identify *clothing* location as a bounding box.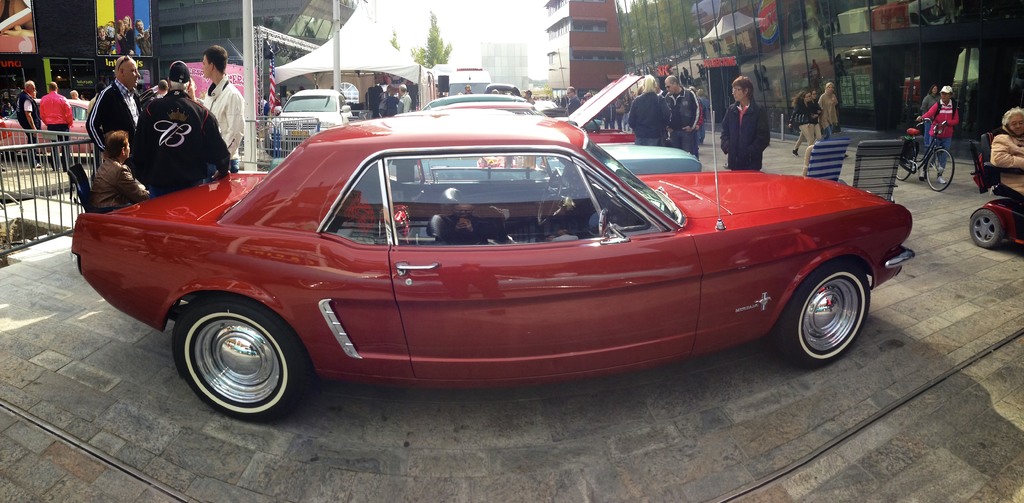
(659,82,707,146).
